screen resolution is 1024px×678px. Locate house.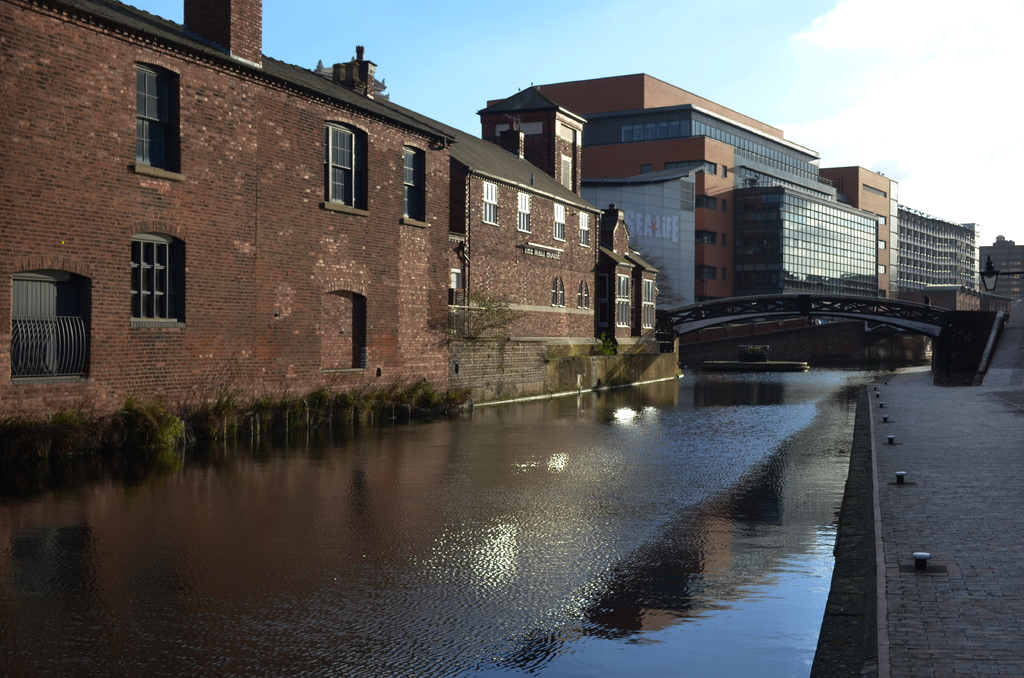
detection(819, 166, 888, 301).
